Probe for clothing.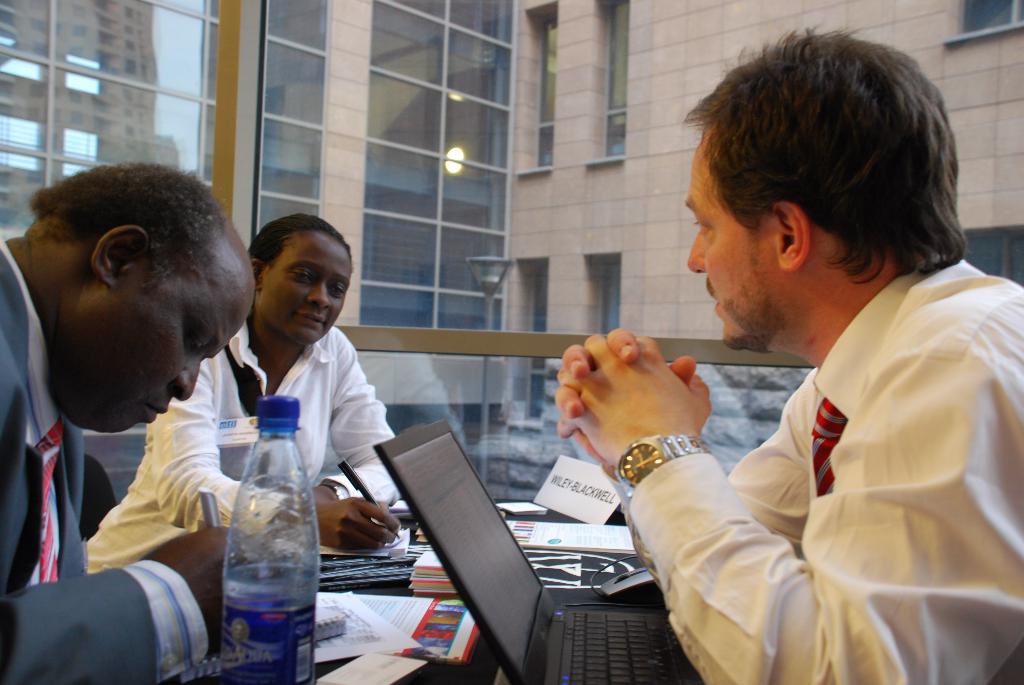
Probe result: crop(0, 238, 211, 684).
